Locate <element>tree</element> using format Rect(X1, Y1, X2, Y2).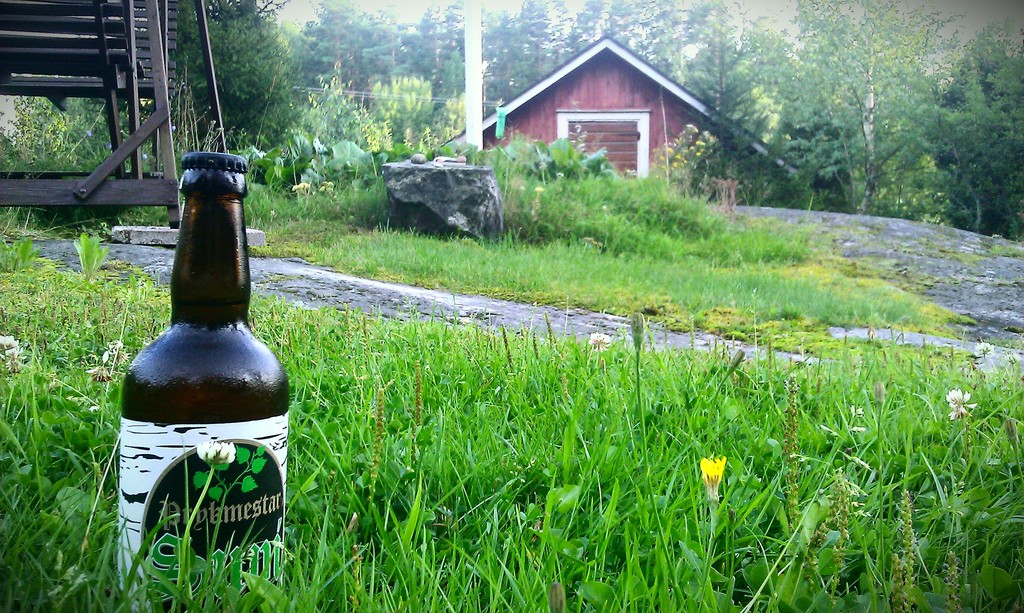
Rect(681, 0, 787, 138).
